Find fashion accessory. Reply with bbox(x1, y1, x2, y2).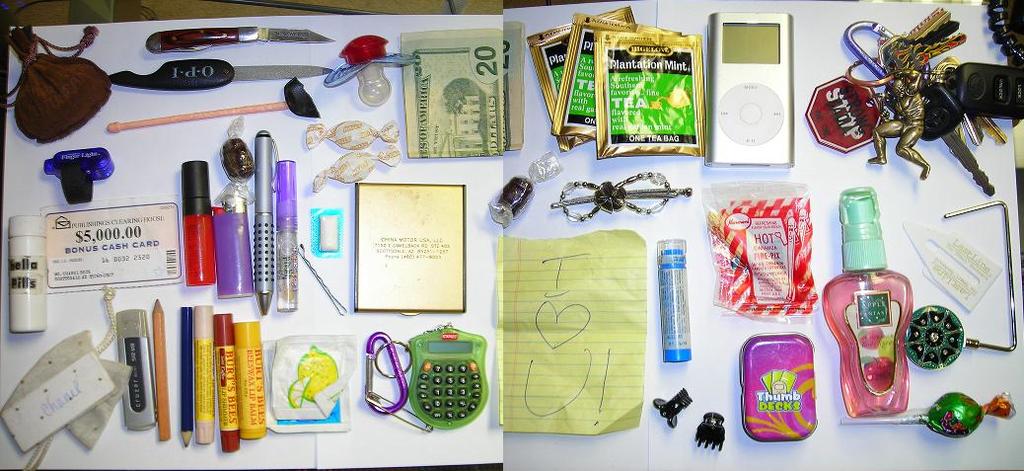
bbox(804, 73, 881, 150).
